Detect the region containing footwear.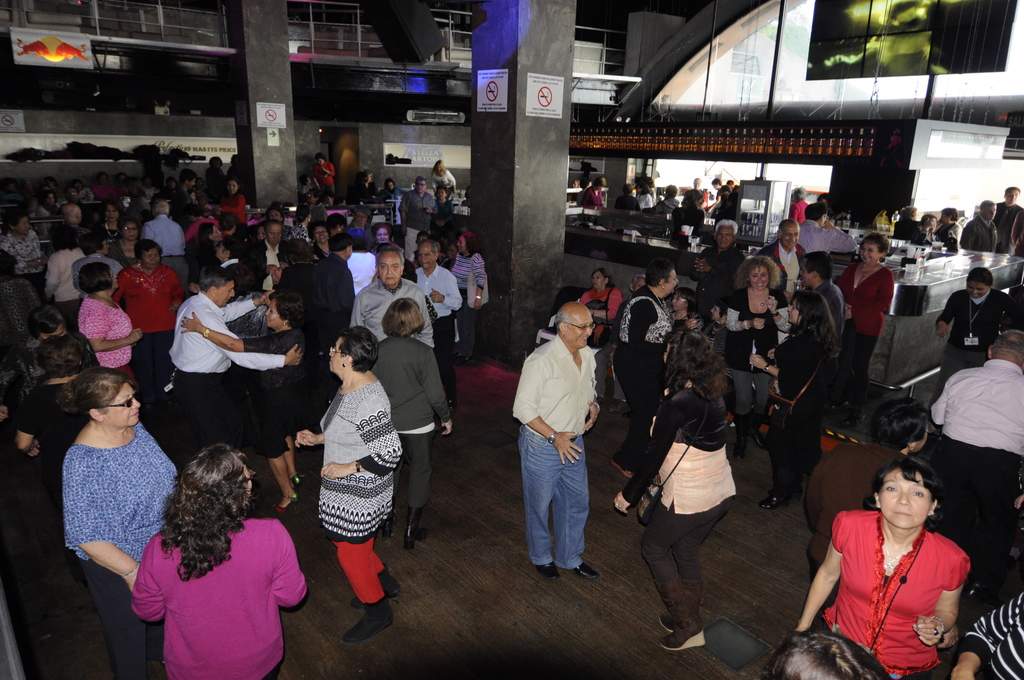
x1=635, y1=491, x2=655, y2=520.
